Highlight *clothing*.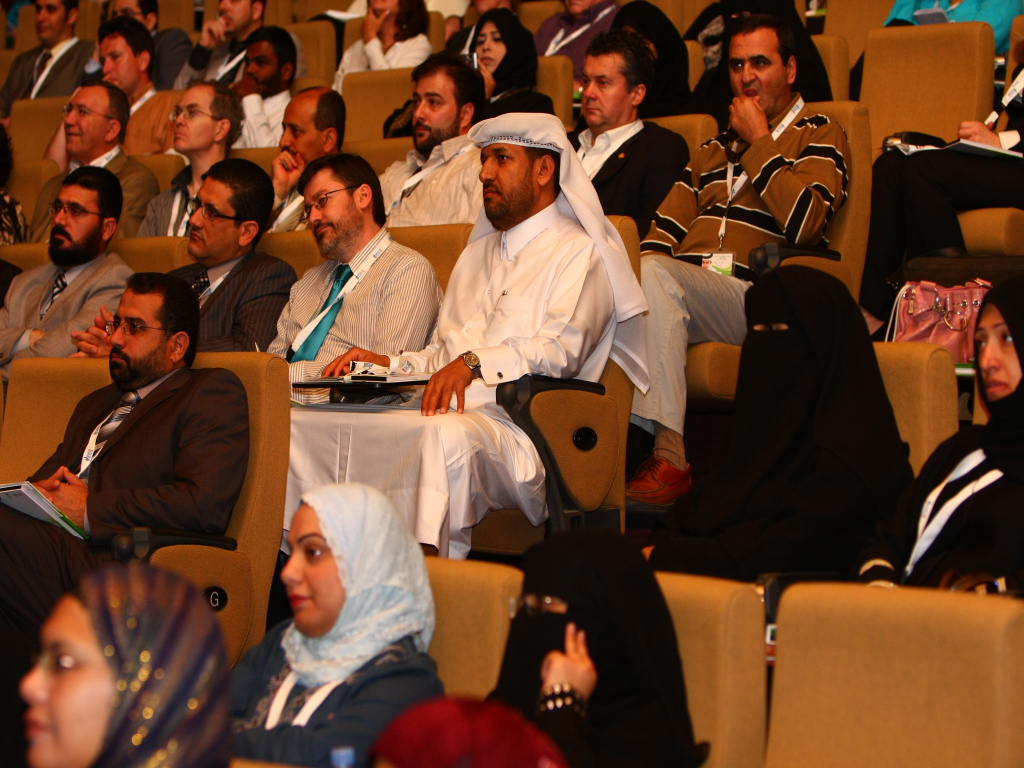
Highlighted region: left=680, top=262, right=913, bottom=564.
